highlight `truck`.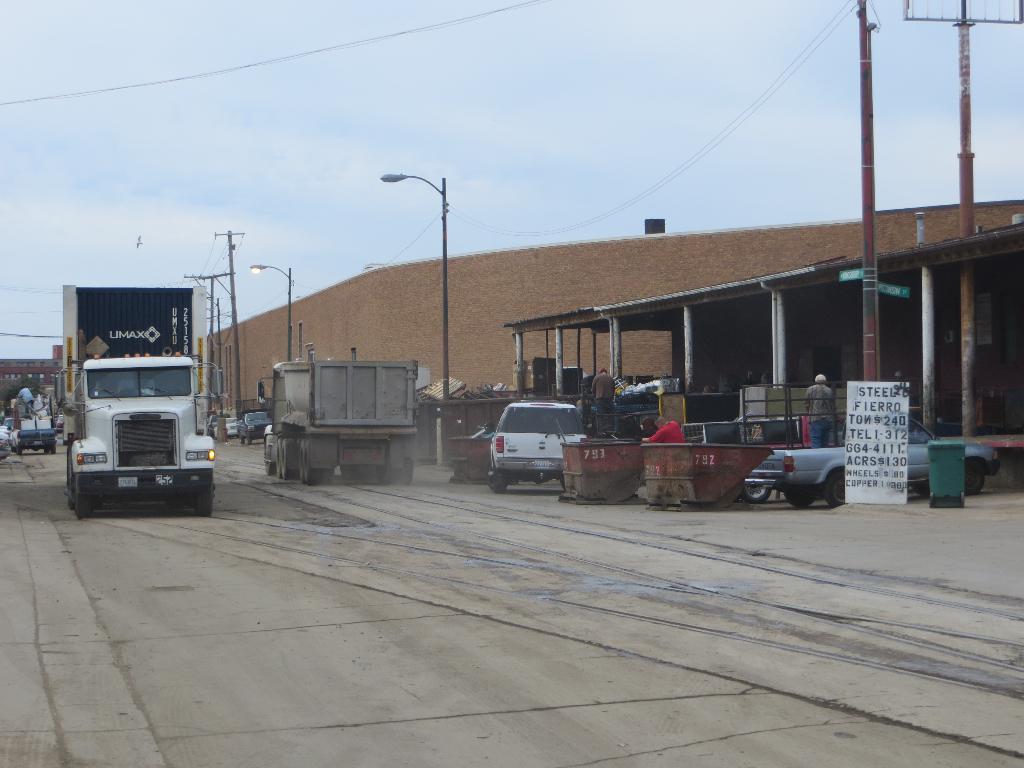
Highlighted region: pyautogui.locateOnScreen(238, 345, 437, 483).
